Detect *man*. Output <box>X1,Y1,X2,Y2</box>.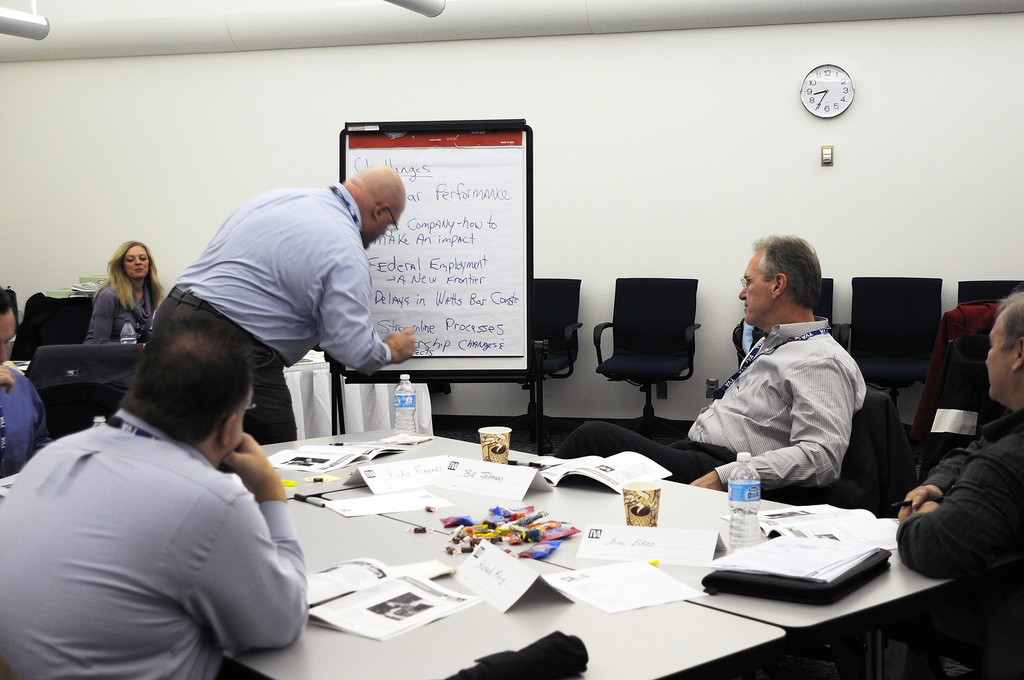
<box>540,238,865,506</box>.
